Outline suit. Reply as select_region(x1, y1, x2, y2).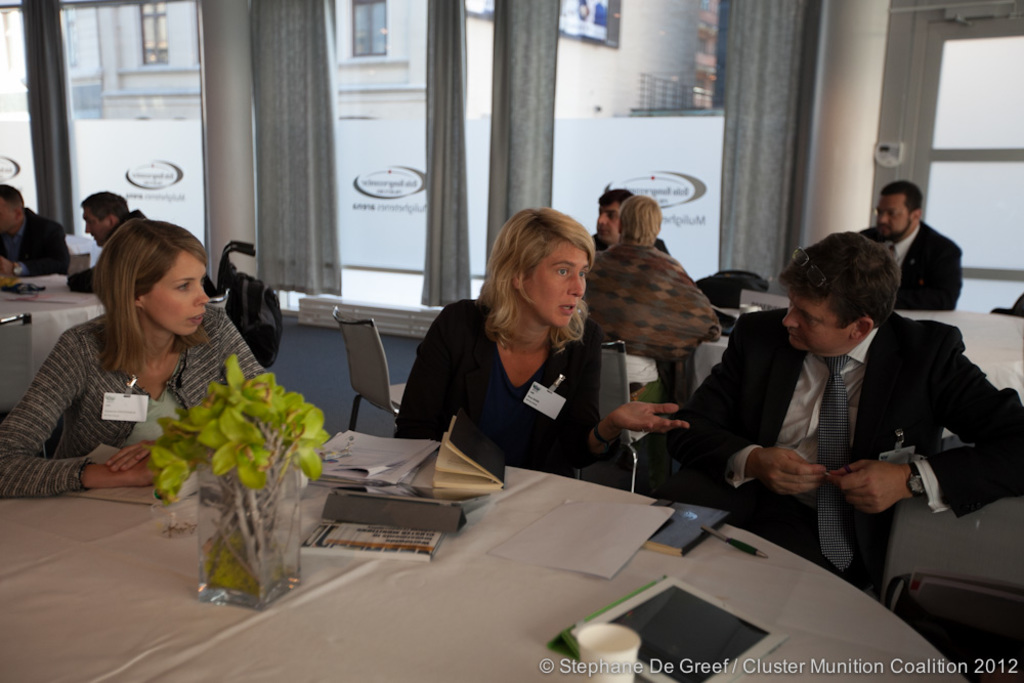
select_region(668, 308, 1023, 596).
